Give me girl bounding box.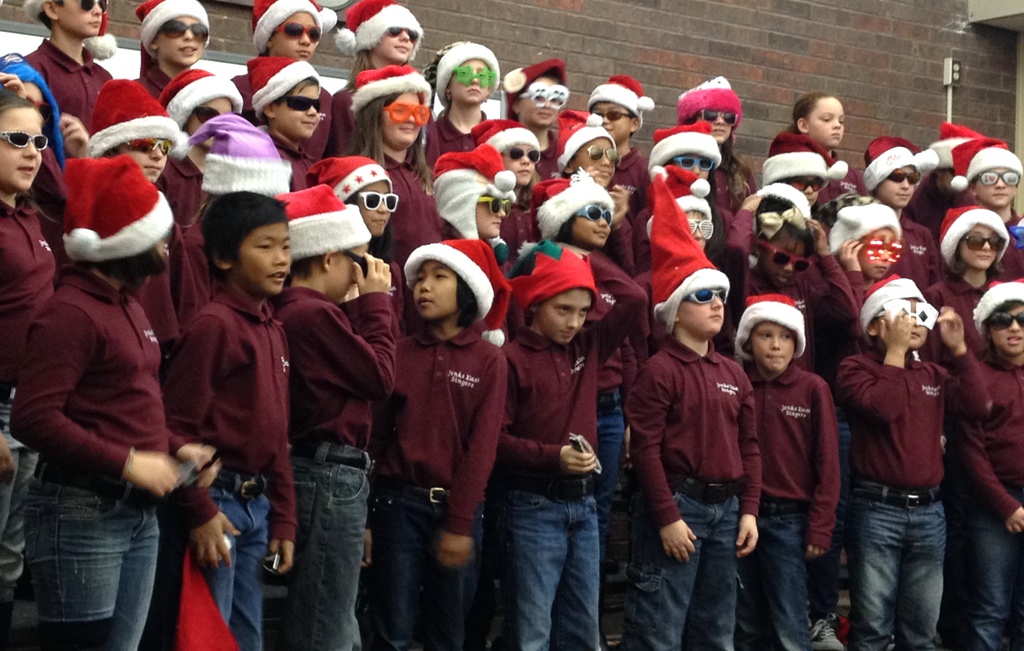
783:92:844:164.
